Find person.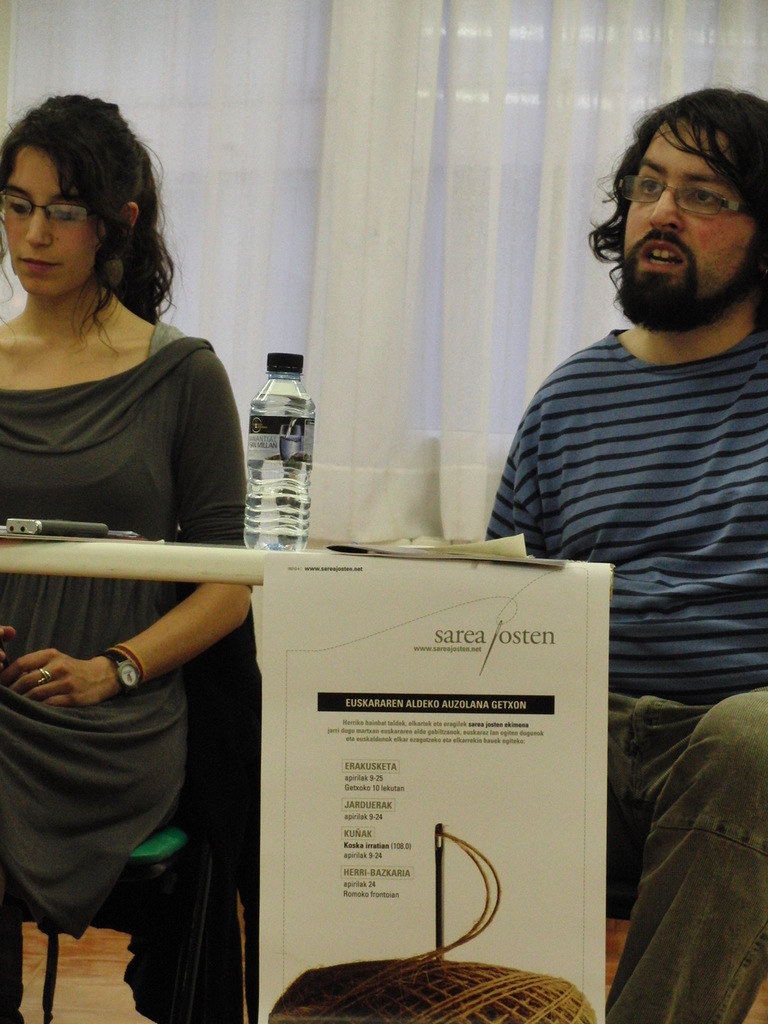
(x1=0, y1=95, x2=243, y2=1023).
